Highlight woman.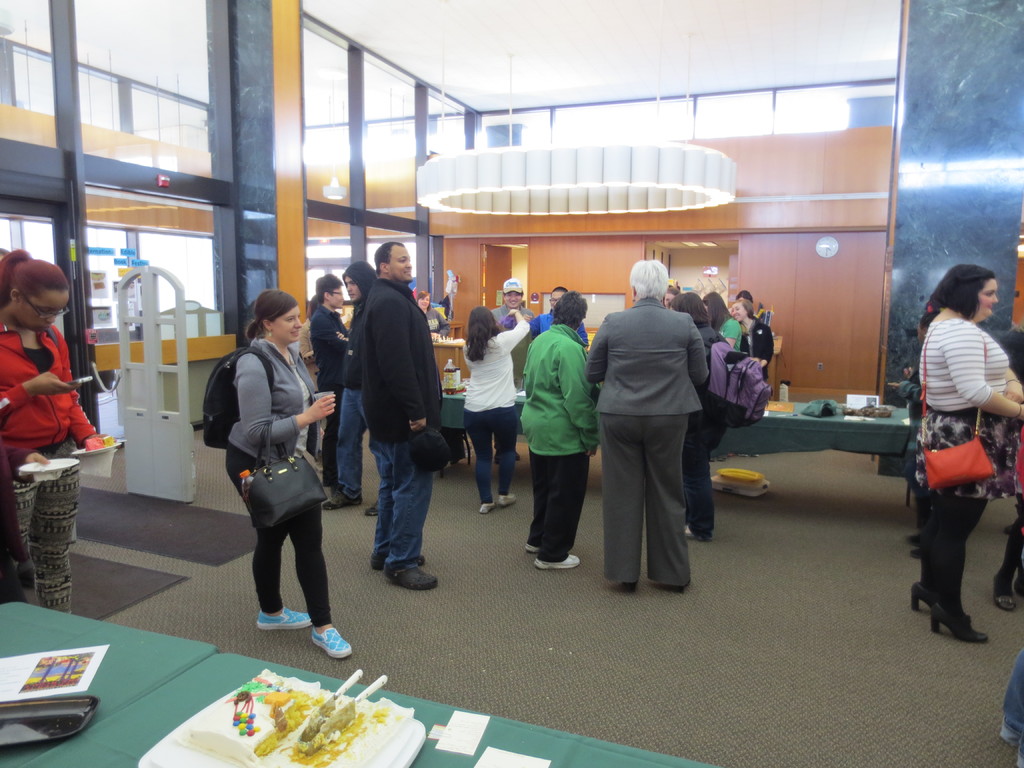
Highlighted region: left=986, top=321, right=1023, bottom=614.
